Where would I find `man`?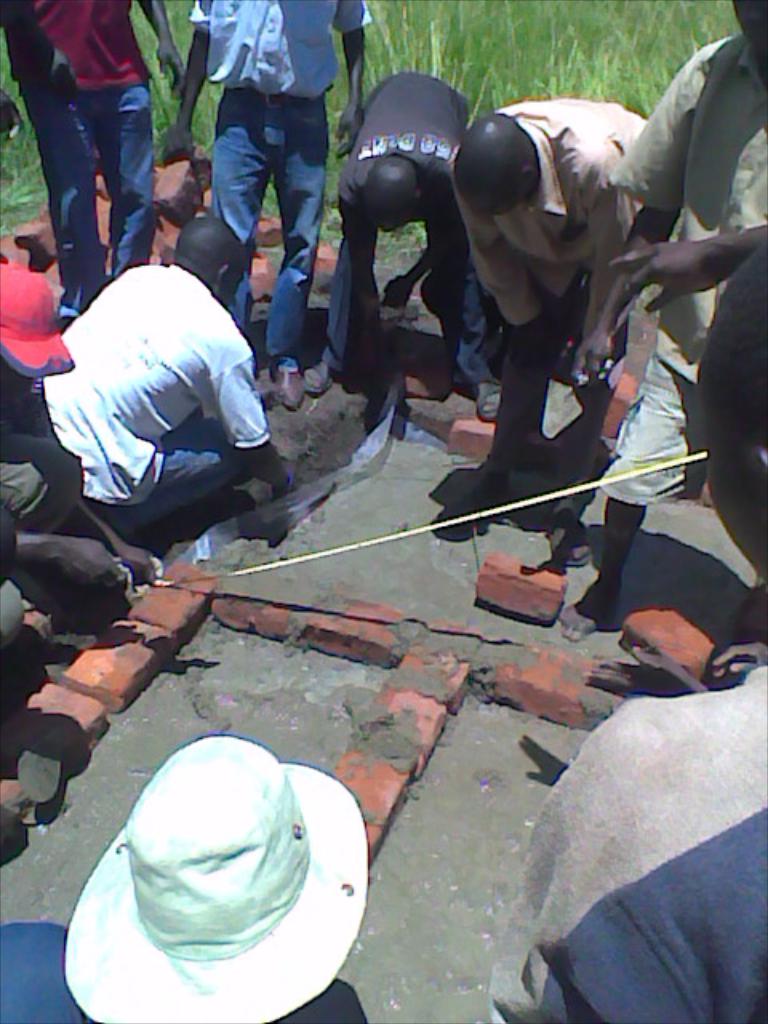
At x1=43, y1=221, x2=293, y2=565.
